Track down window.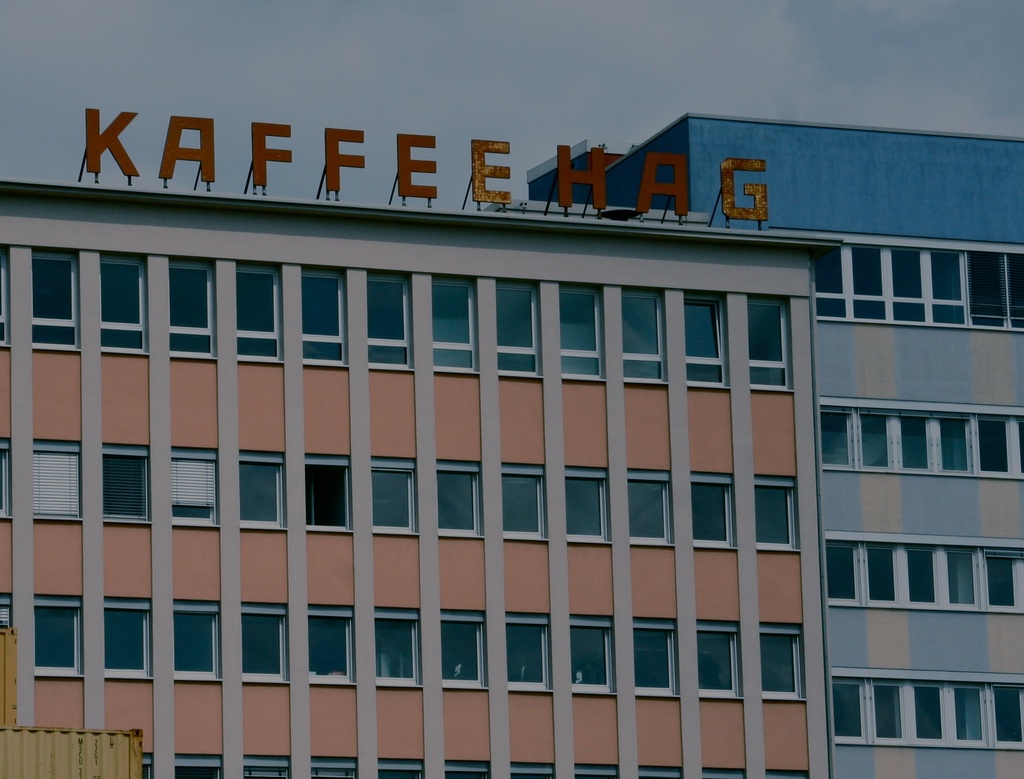
Tracked to region(309, 754, 357, 778).
